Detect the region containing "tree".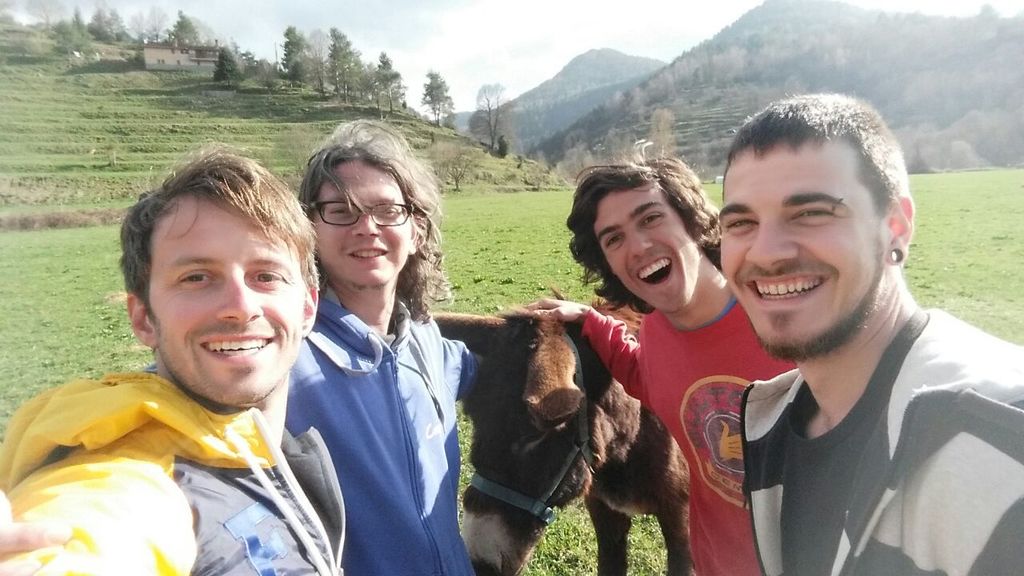
<box>170,6,200,49</box>.
